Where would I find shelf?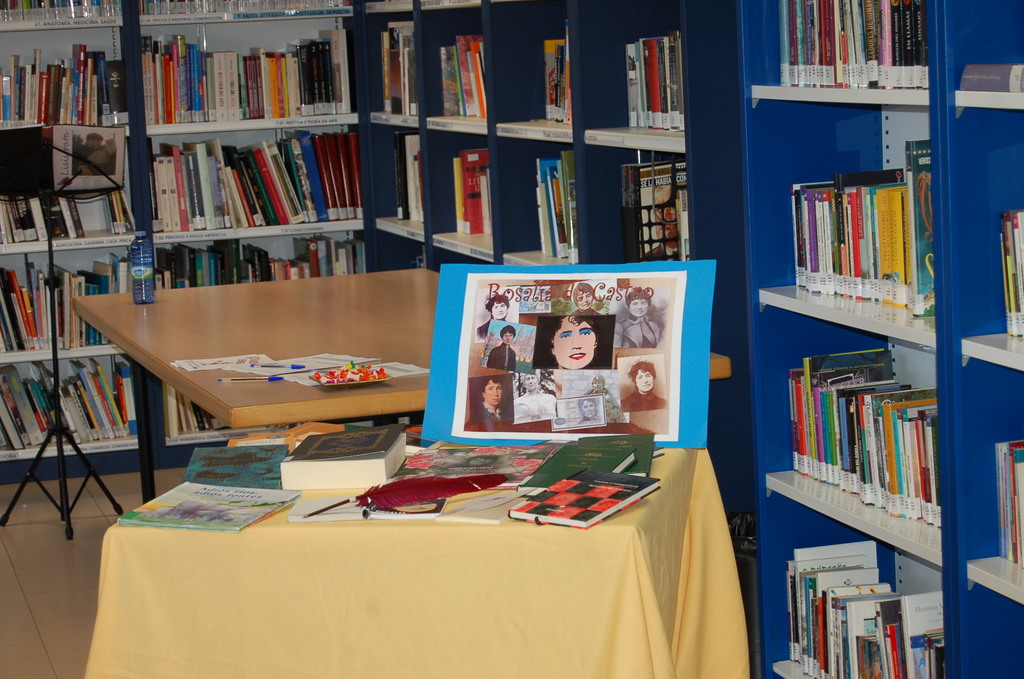
At Rect(0, 254, 149, 353).
